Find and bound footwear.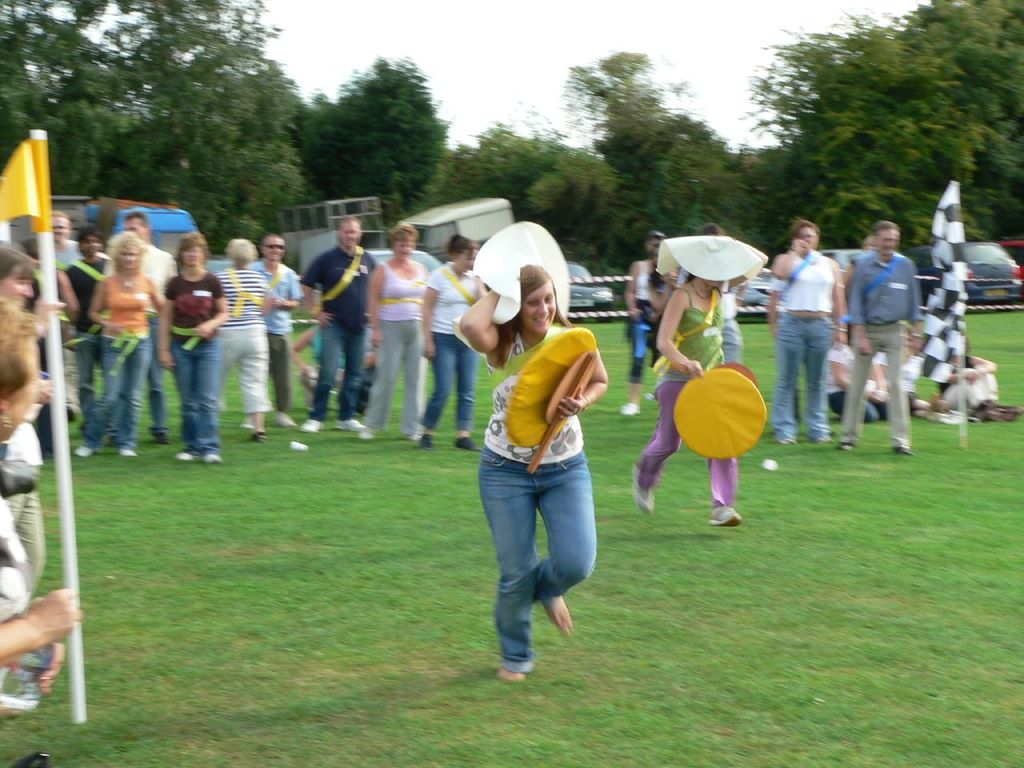
Bound: 450 433 484 457.
